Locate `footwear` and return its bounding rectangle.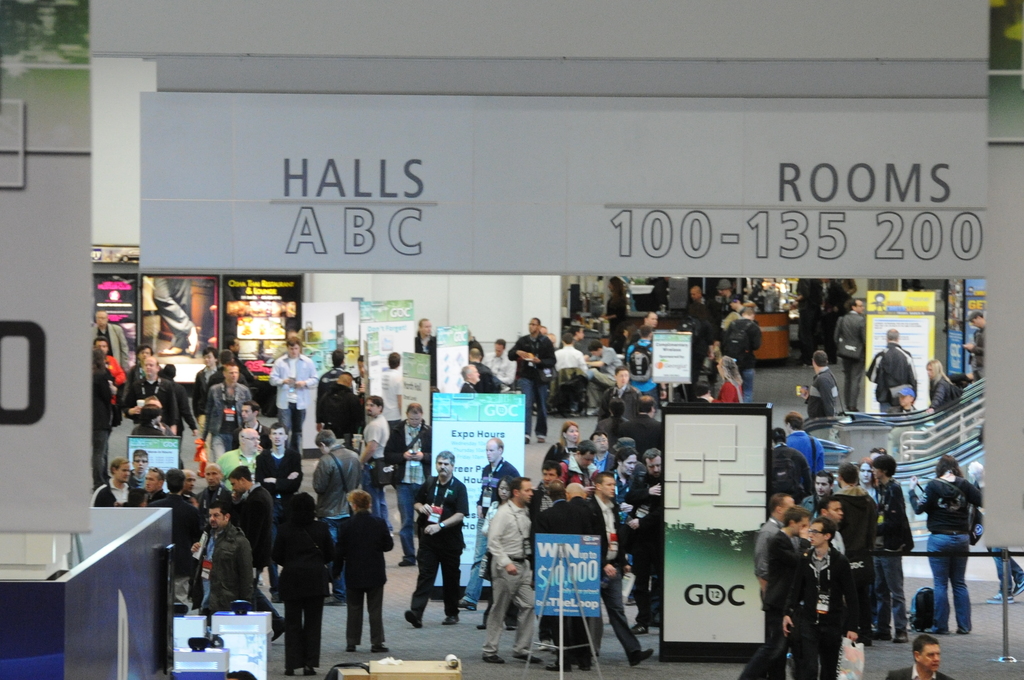
Rect(346, 641, 361, 653).
